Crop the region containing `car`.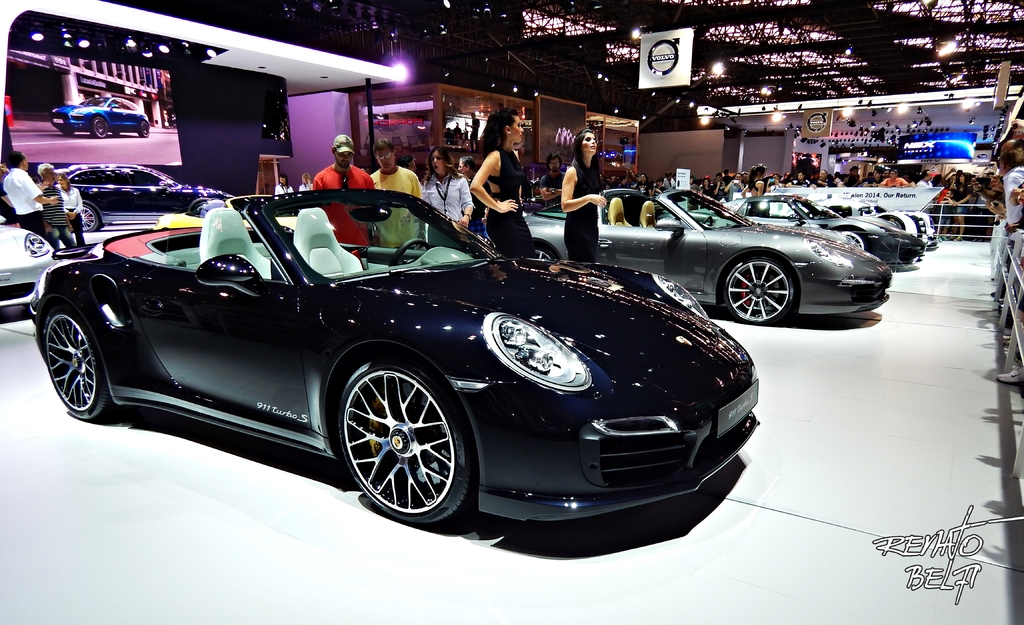
Crop region: 913:209:935:234.
